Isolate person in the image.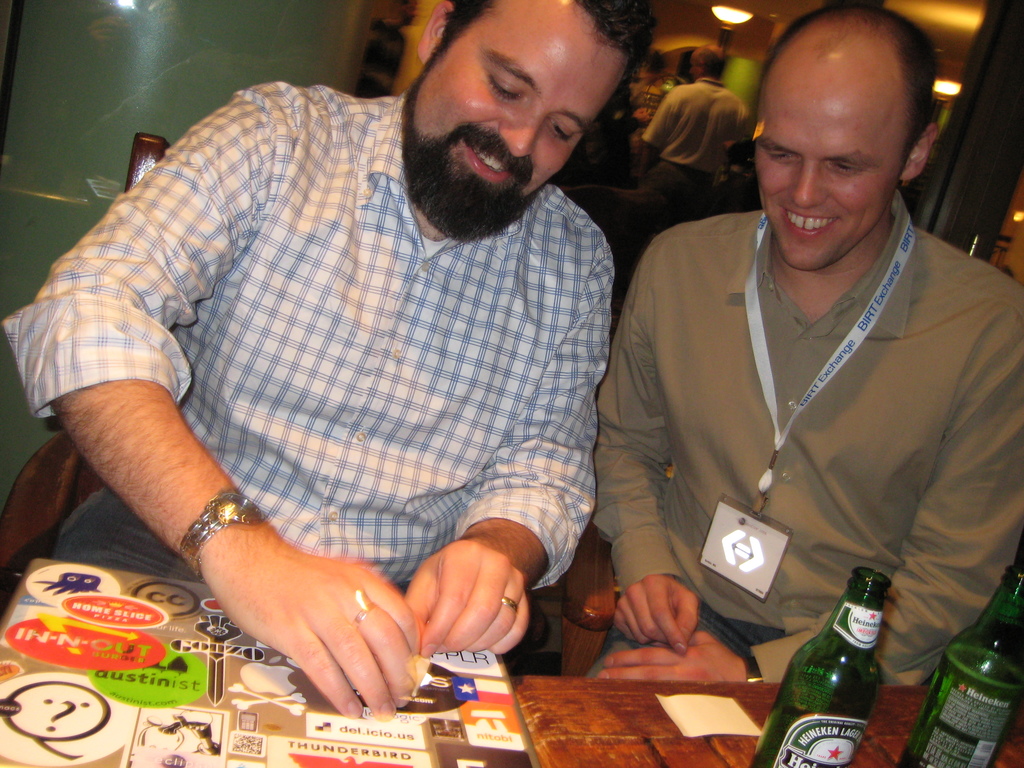
Isolated region: BBox(609, 8, 1008, 718).
